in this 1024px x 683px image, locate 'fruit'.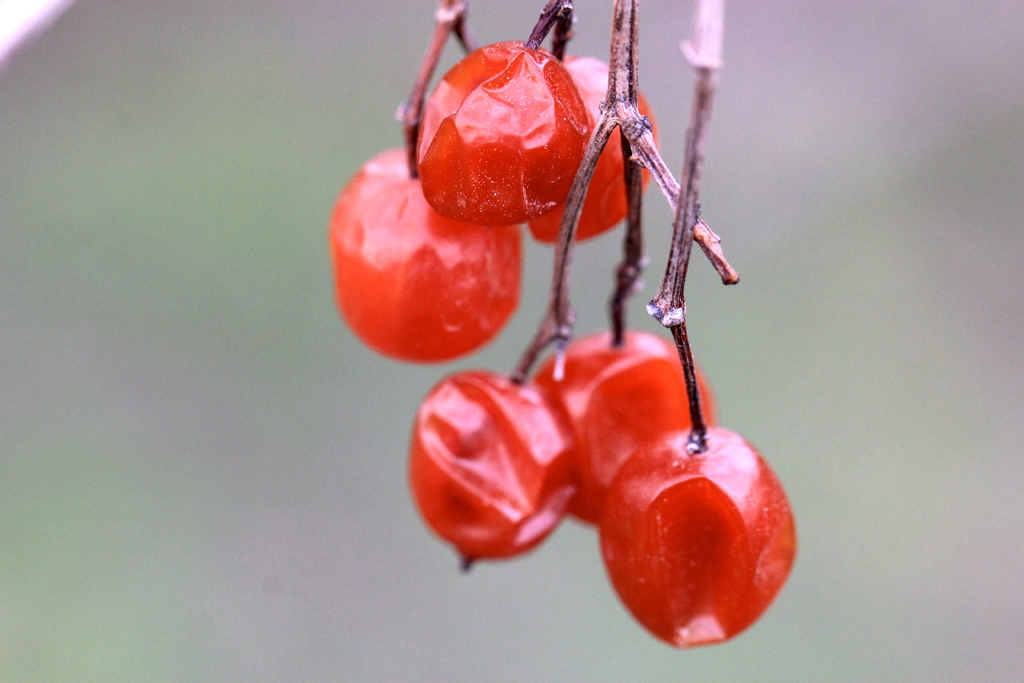
Bounding box: Rect(420, 37, 595, 224).
